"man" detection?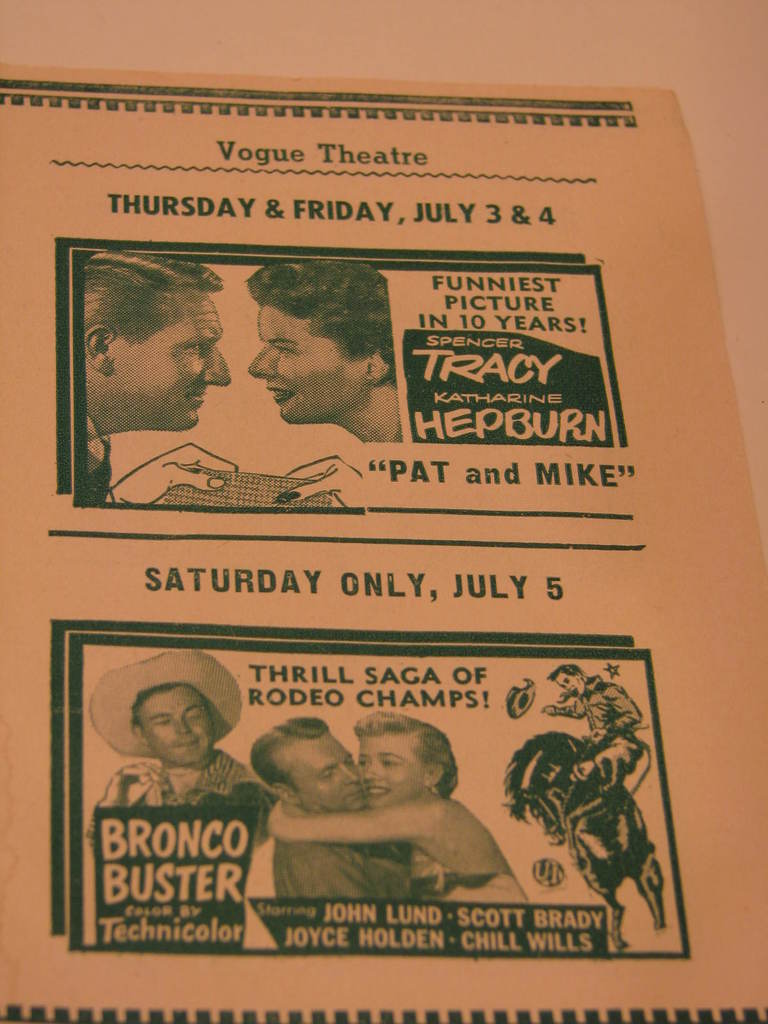
BBox(81, 646, 281, 860)
